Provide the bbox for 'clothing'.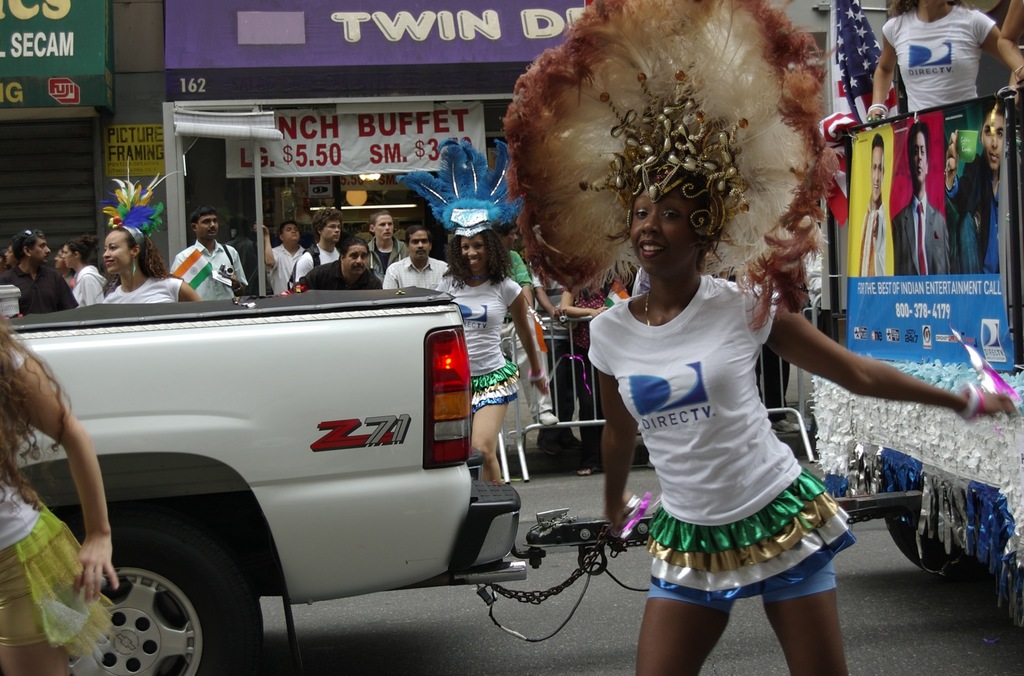
<region>594, 233, 860, 618</region>.
